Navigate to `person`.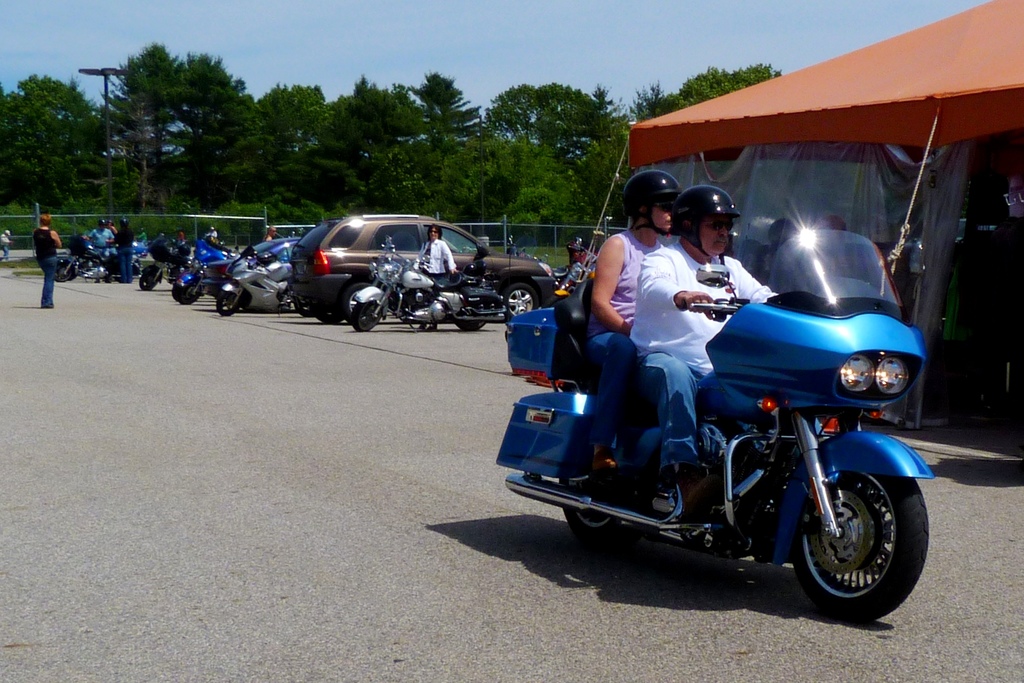
Navigation target: Rect(591, 165, 682, 487).
